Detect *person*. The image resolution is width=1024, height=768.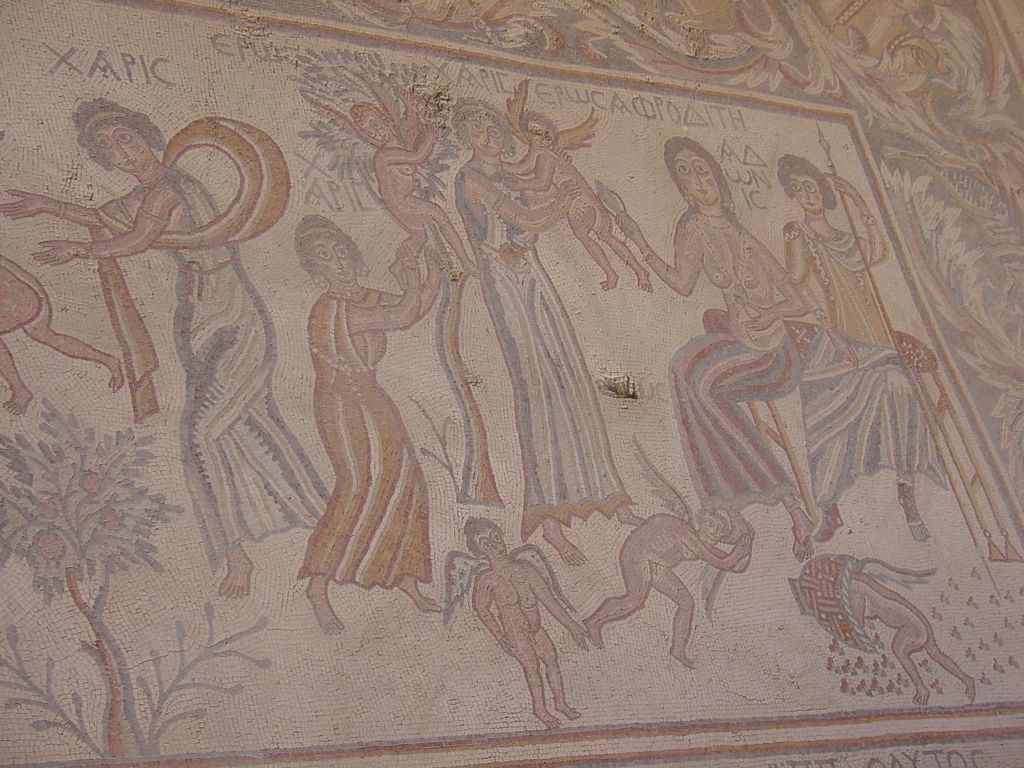
{"x1": 495, "y1": 79, "x2": 655, "y2": 293}.
